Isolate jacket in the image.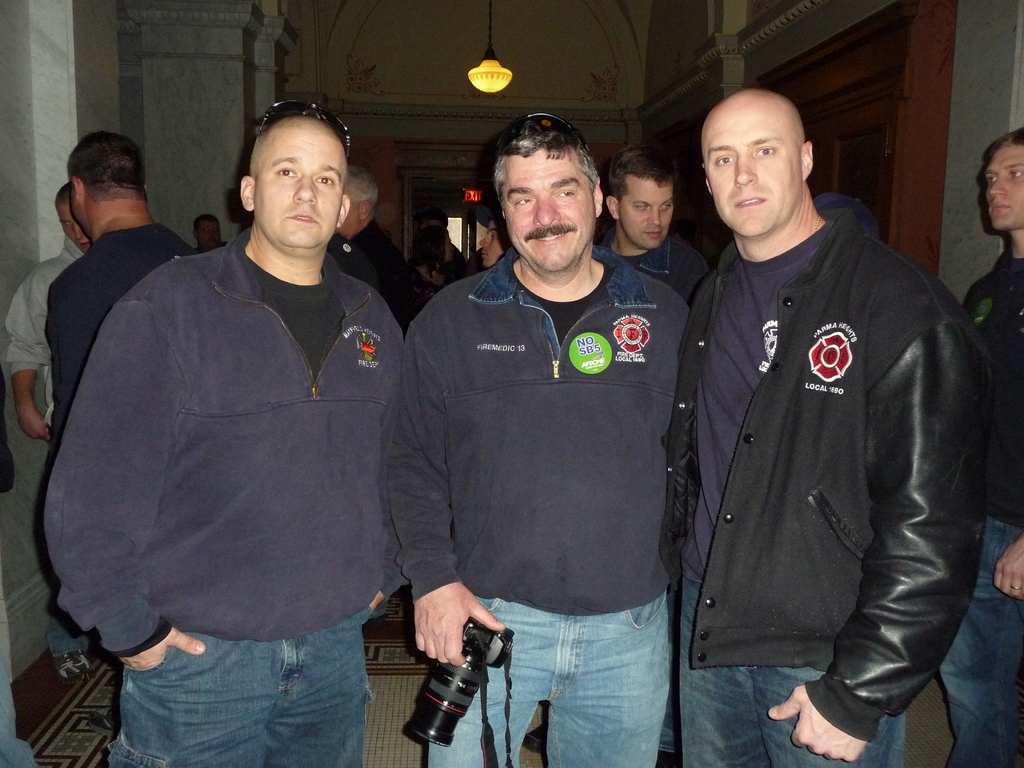
Isolated region: (x1=661, y1=105, x2=986, y2=741).
